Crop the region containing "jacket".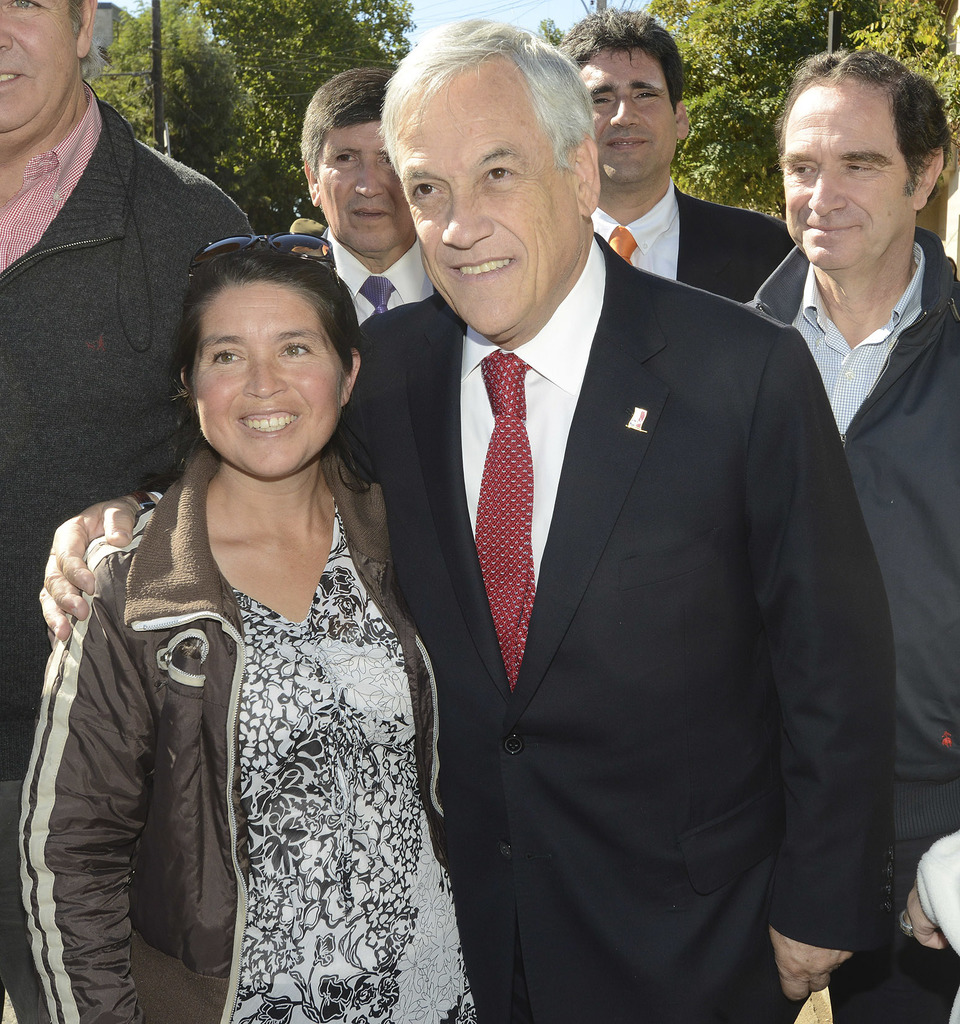
Crop region: crop(15, 438, 476, 1007).
